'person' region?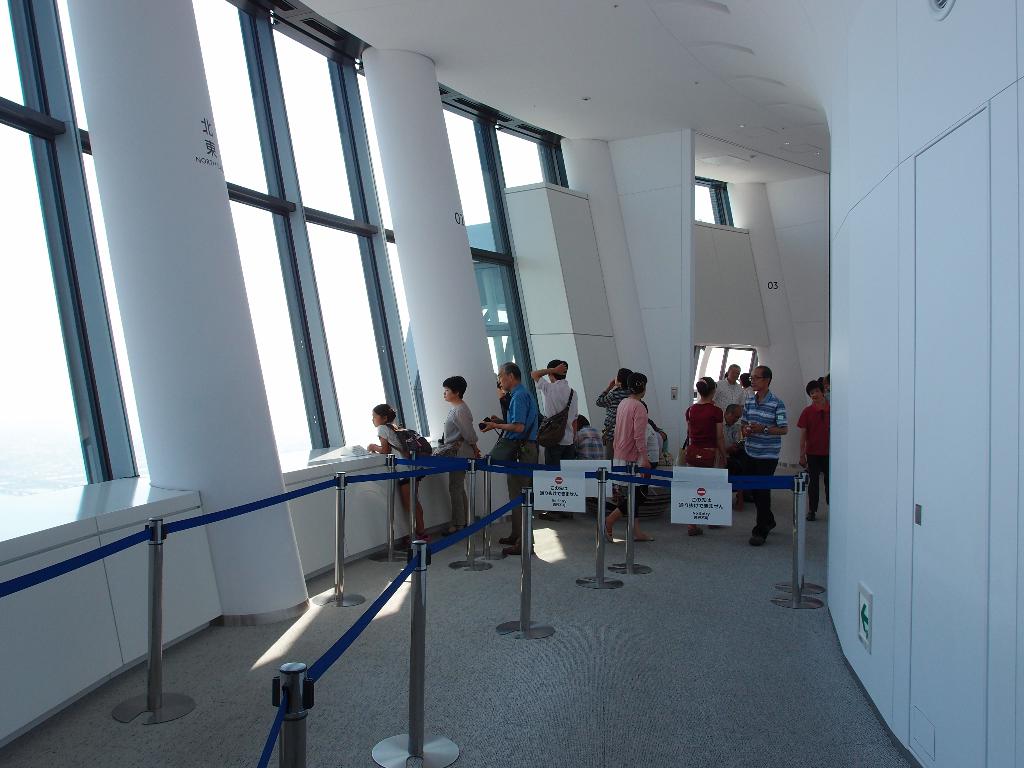
bbox=(684, 376, 724, 532)
